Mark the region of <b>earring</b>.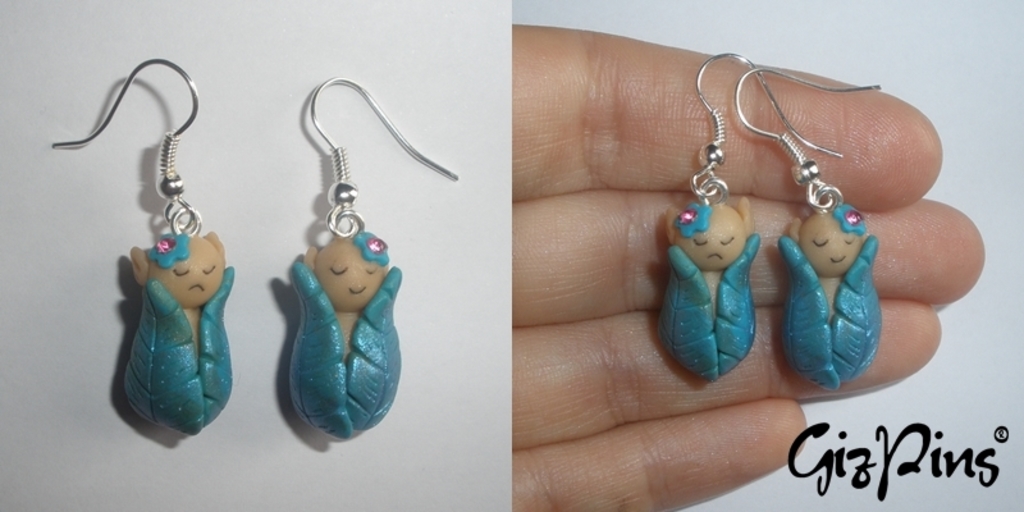
Region: bbox=(283, 78, 462, 443).
